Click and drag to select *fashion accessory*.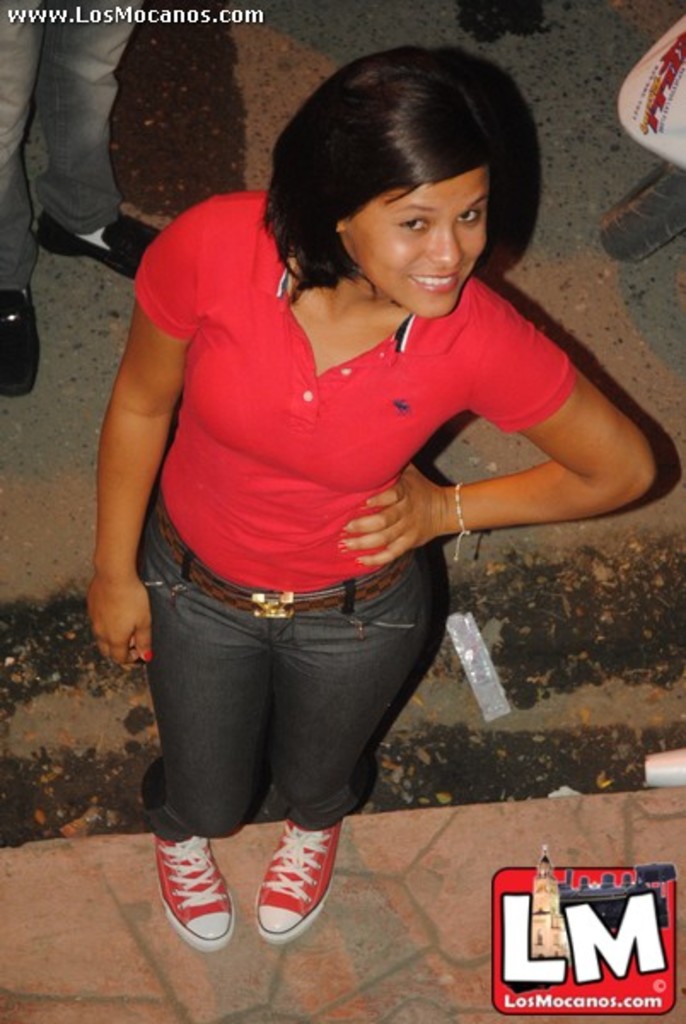
Selection: bbox=(148, 485, 413, 628).
